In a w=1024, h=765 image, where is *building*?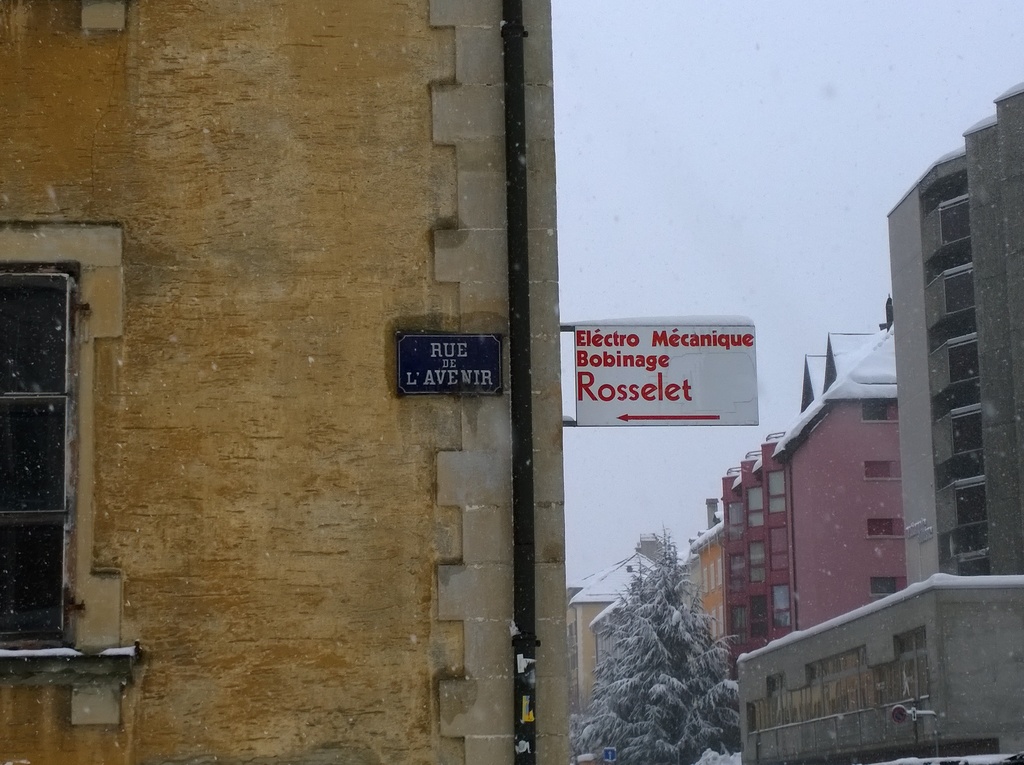
[left=737, top=83, right=1023, bottom=764].
